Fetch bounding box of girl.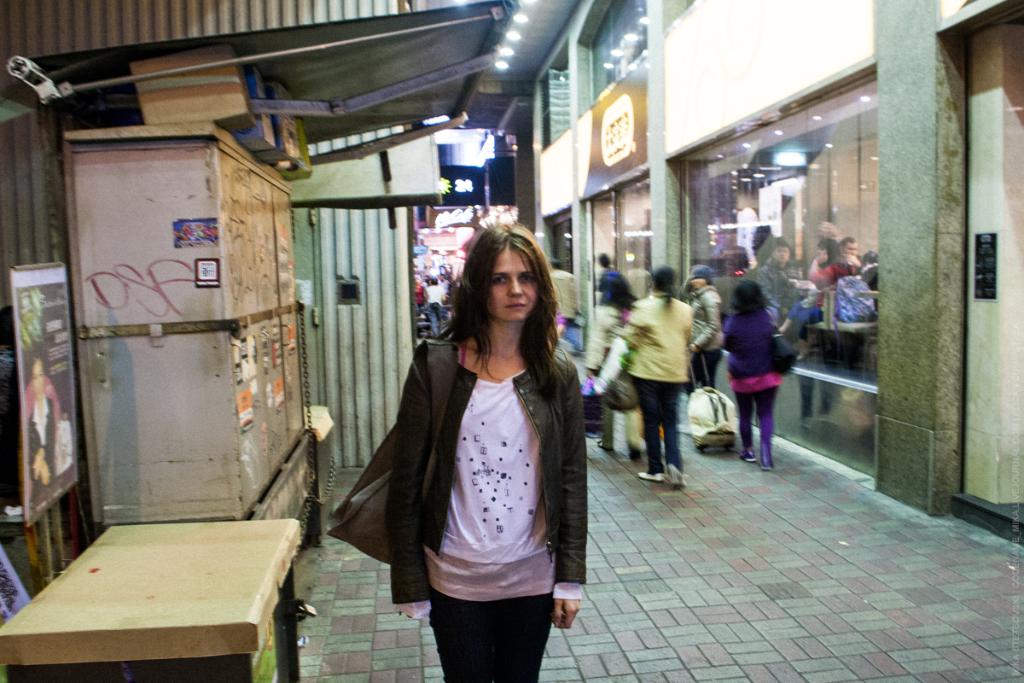
Bbox: [left=385, top=220, right=587, bottom=682].
